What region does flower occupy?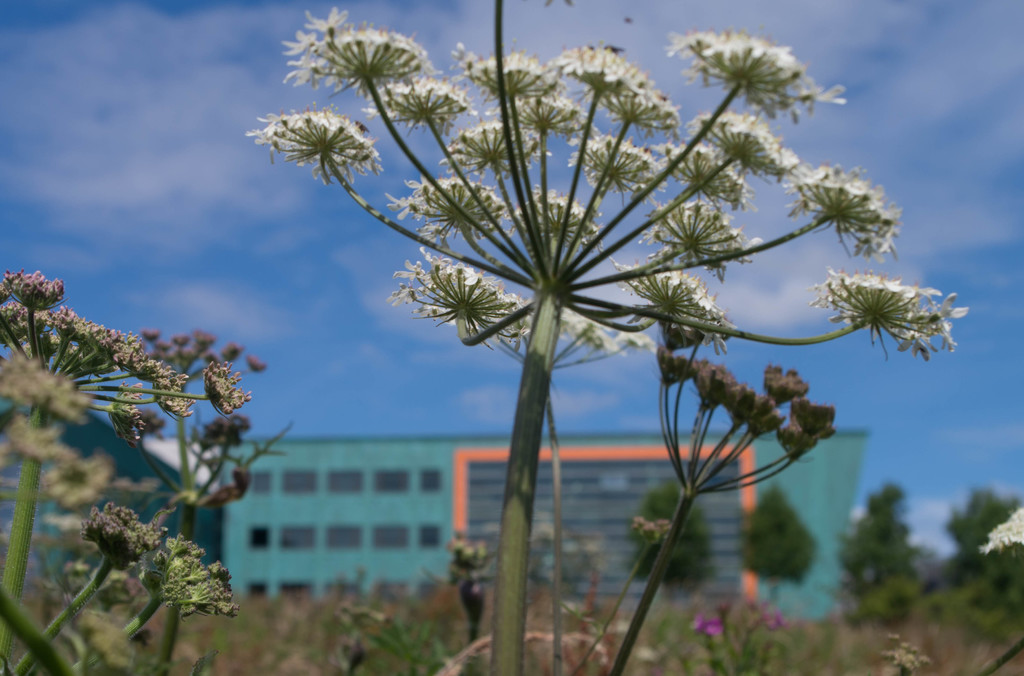
BBox(557, 310, 609, 355).
